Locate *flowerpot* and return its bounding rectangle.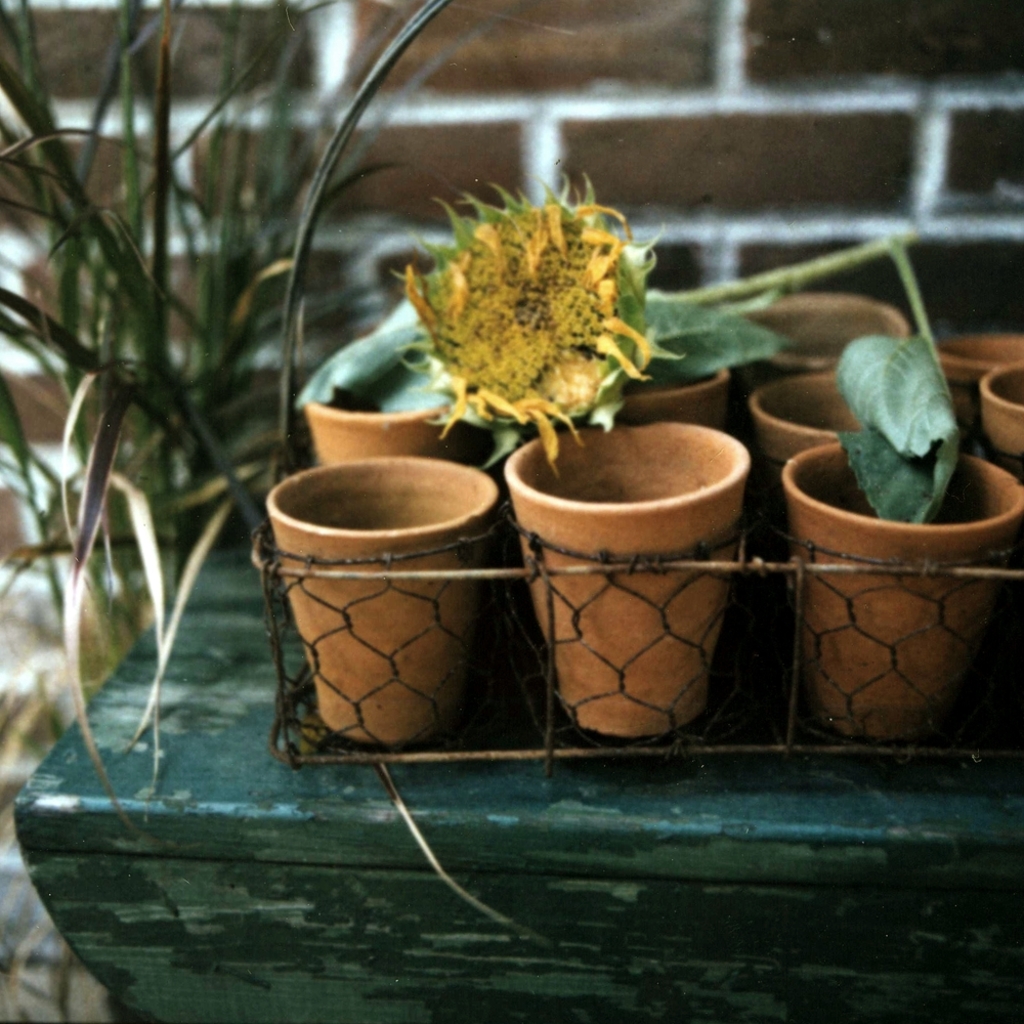
x1=721, y1=284, x2=920, y2=392.
